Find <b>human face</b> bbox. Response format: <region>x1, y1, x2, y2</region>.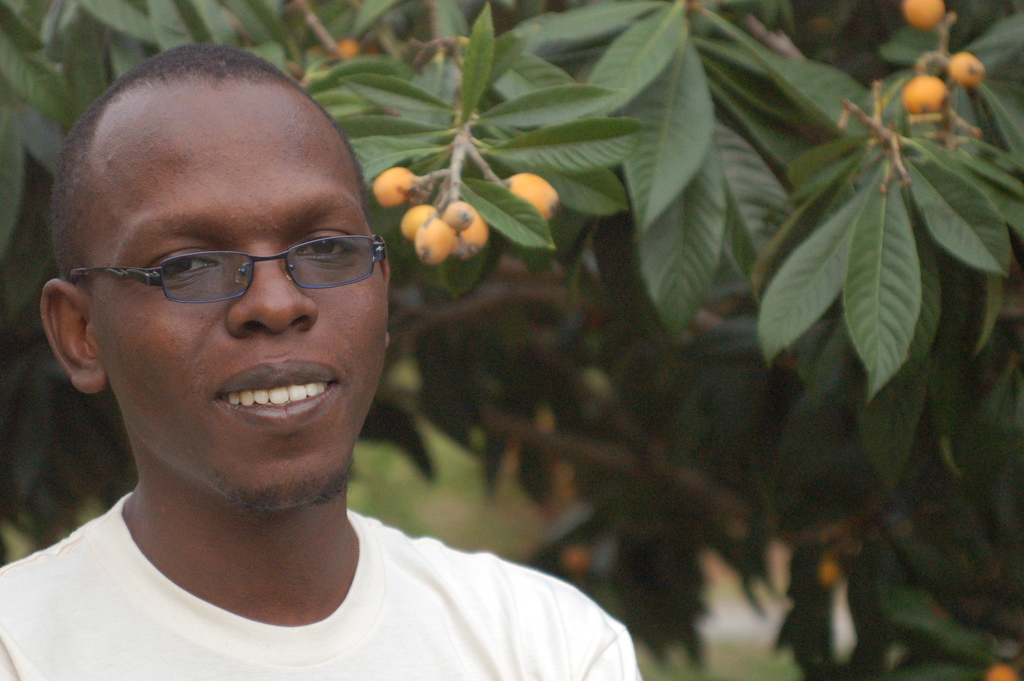
<region>92, 115, 387, 513</region>.
